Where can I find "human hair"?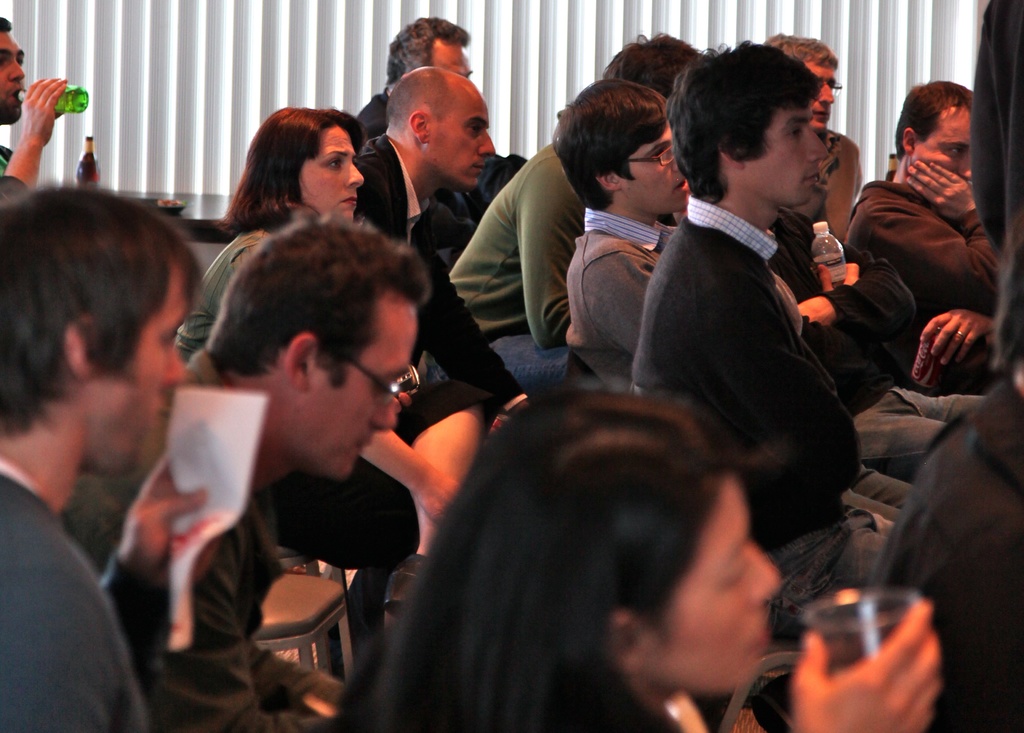
You can find it at crop(0, 14, 15, 35).
